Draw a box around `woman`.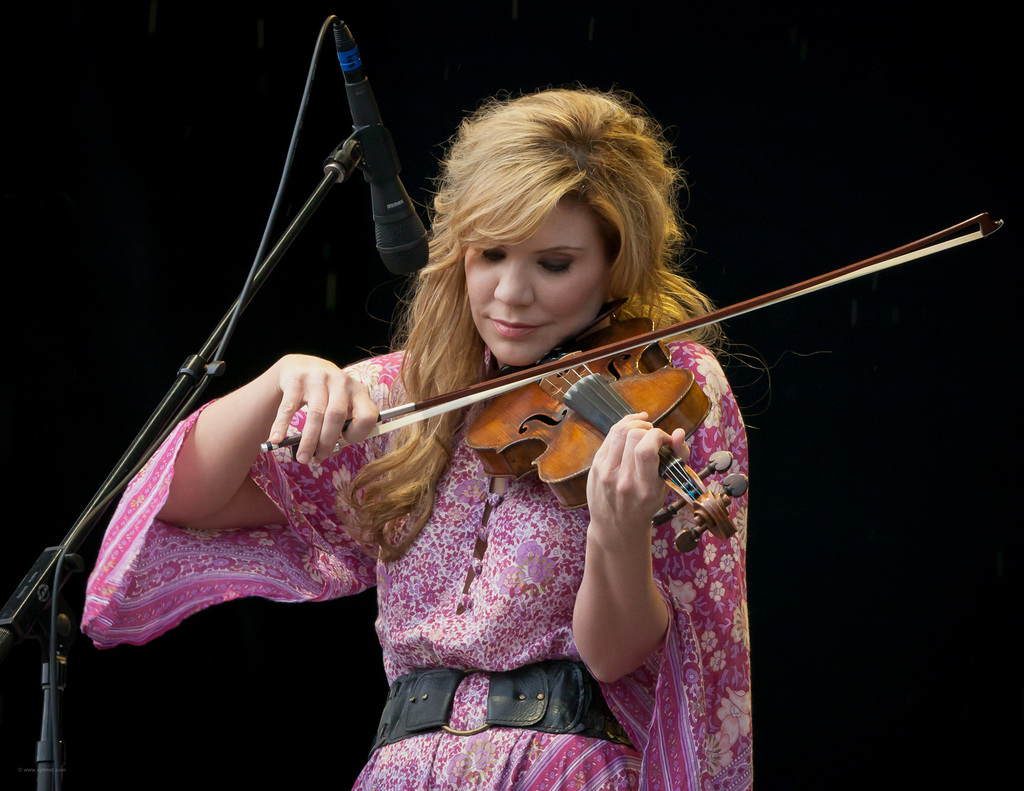
[79,88,756,790].
